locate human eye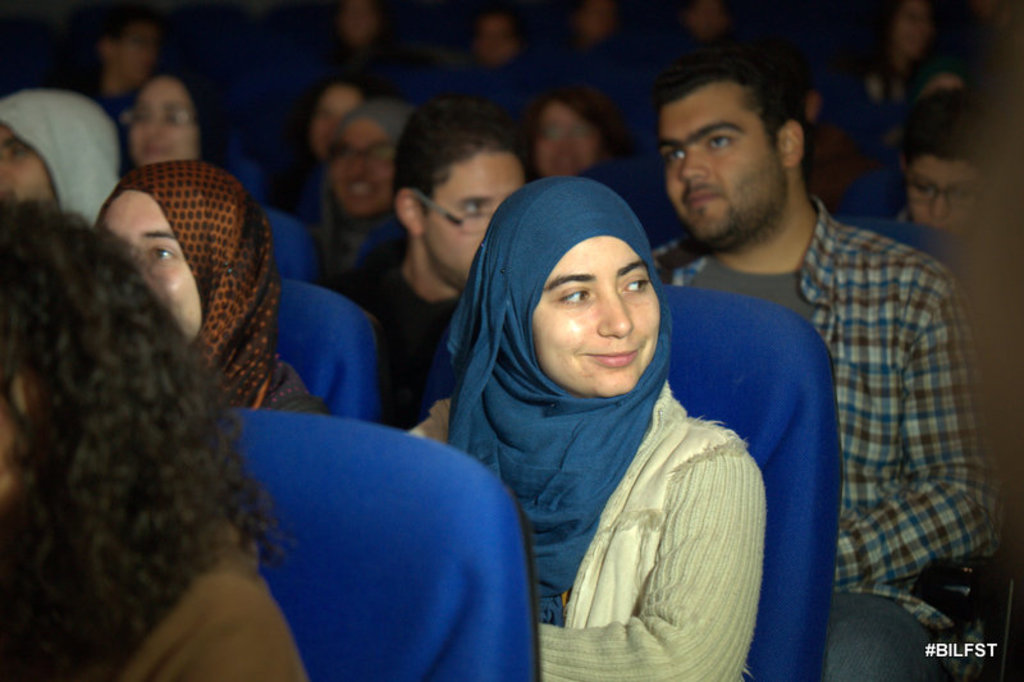
select_region(556, 285, 598, 307)
